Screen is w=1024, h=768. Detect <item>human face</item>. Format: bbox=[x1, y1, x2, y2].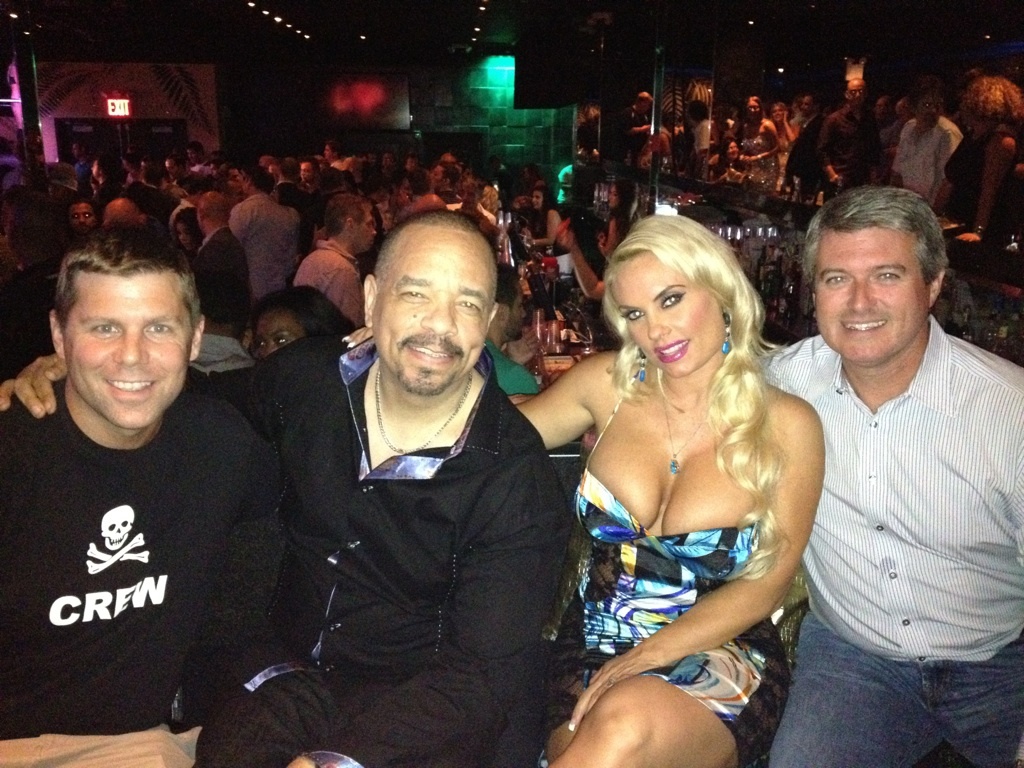
bbox=[911, 94, 931, 121].
